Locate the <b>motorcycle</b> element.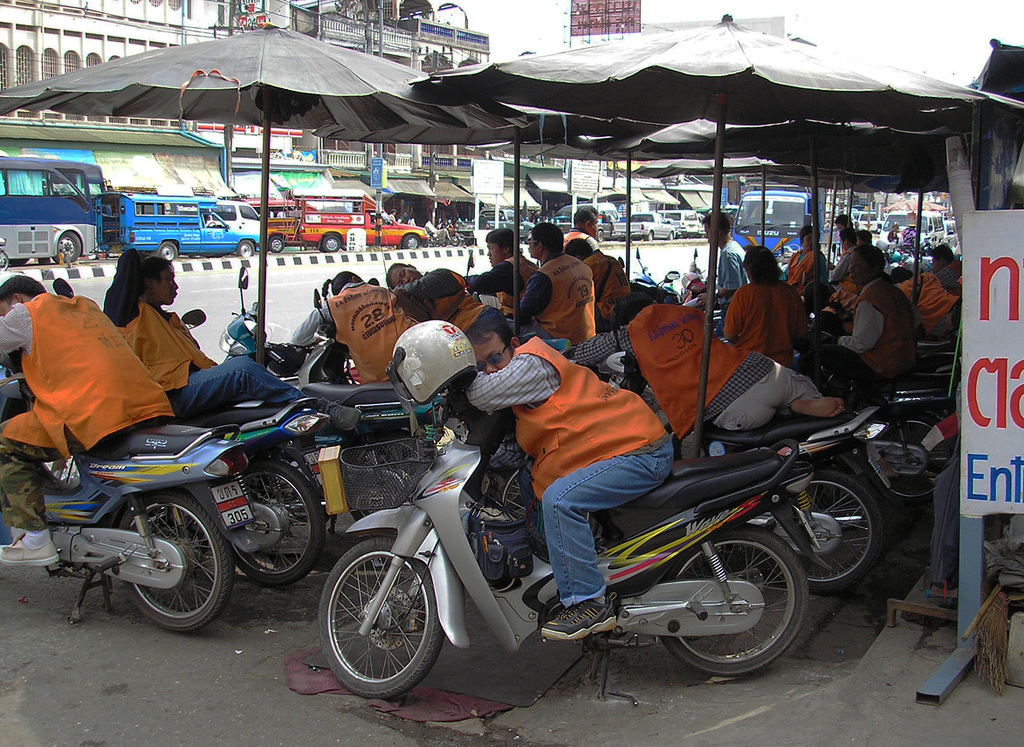
Element bbox: l=285, t=368, r=883, b=707.
